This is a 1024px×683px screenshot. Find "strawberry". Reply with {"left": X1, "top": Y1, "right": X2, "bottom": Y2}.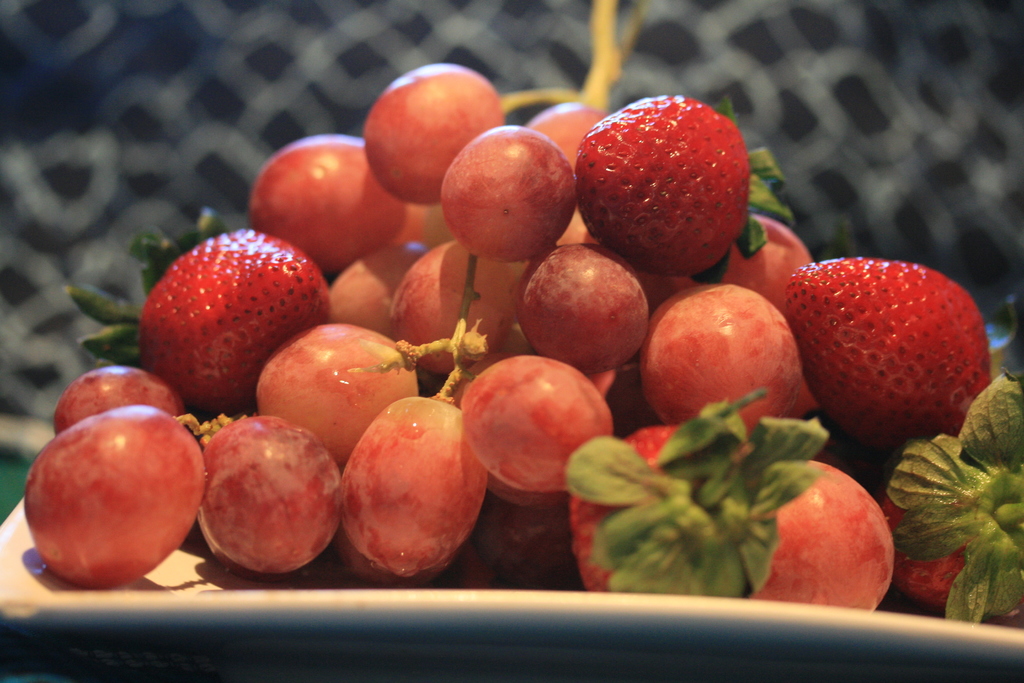
{"left": 572, "top": 95, "right": 800, "bottom": 278}.
